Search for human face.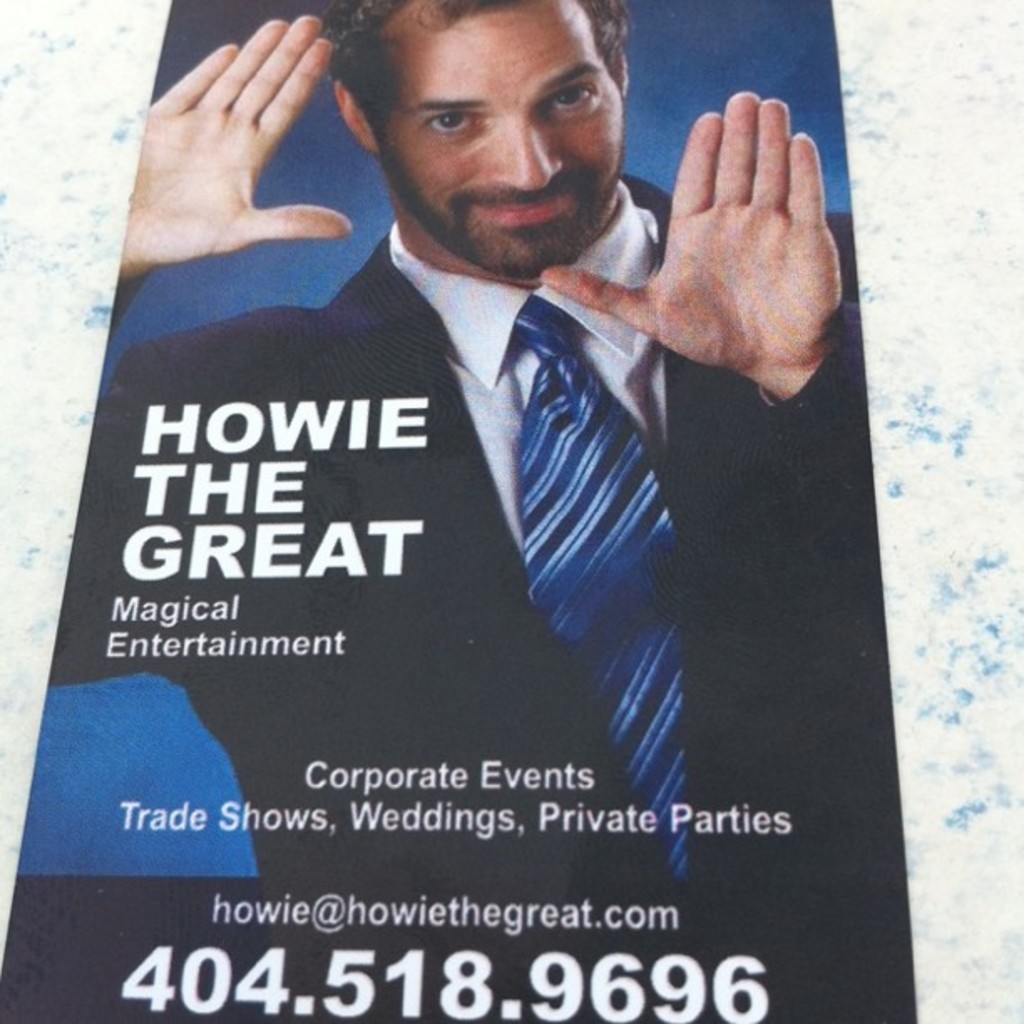
Found at [353, 0, 626, 276].
